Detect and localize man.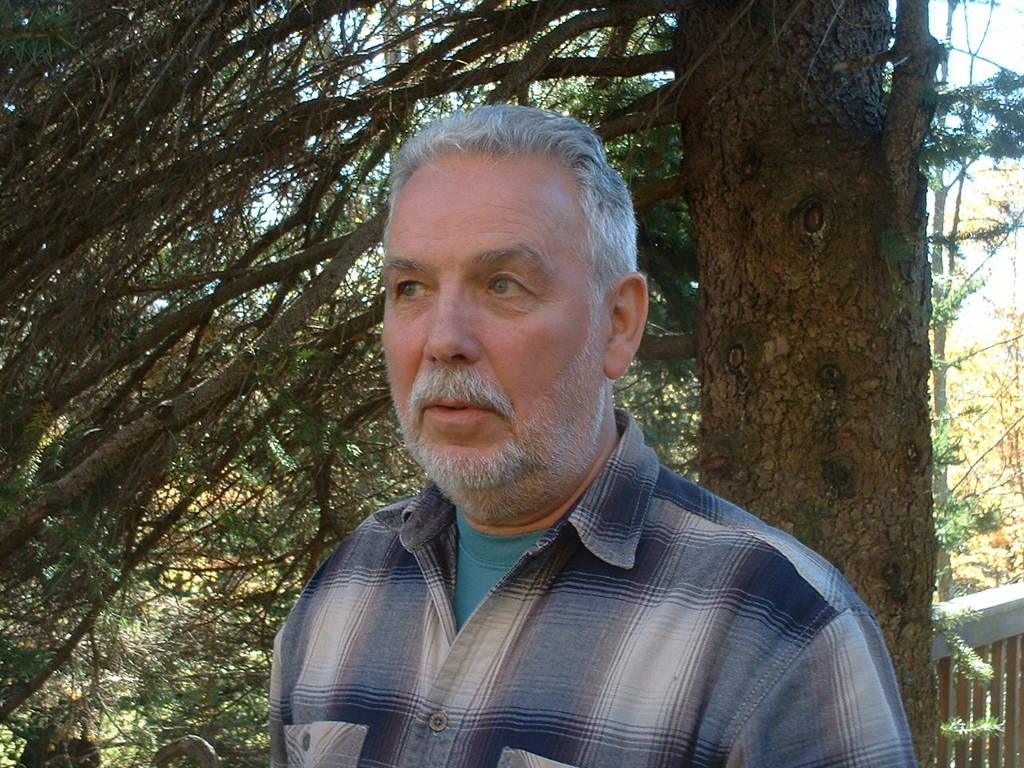
Localized at [263, 119, 911, 751].
